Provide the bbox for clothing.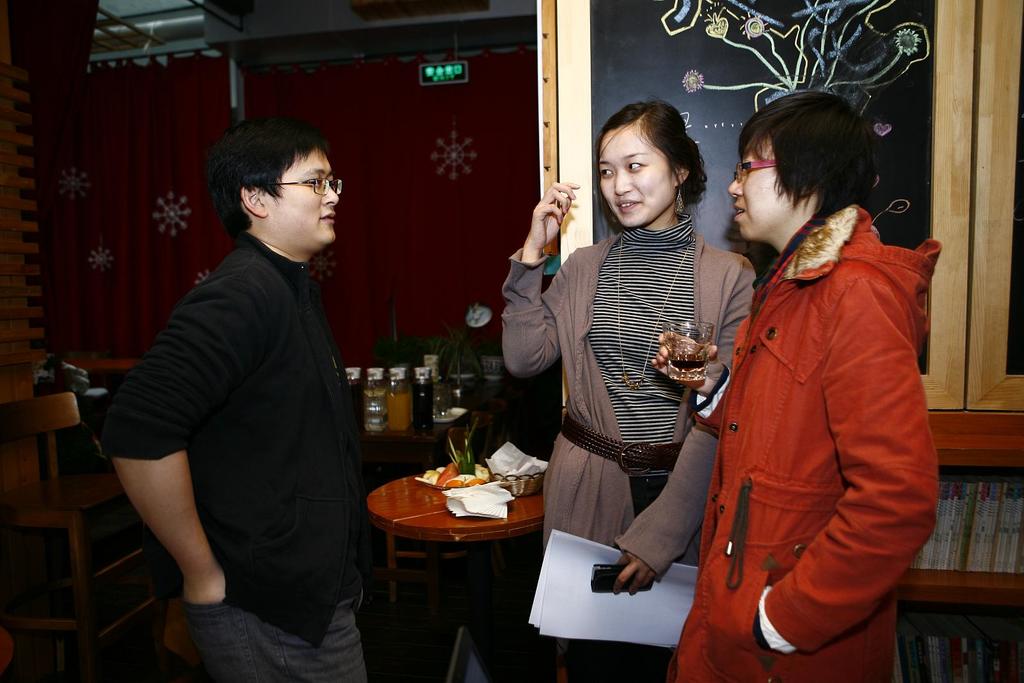
(left=692, top=161, right=938, bottom=664).
